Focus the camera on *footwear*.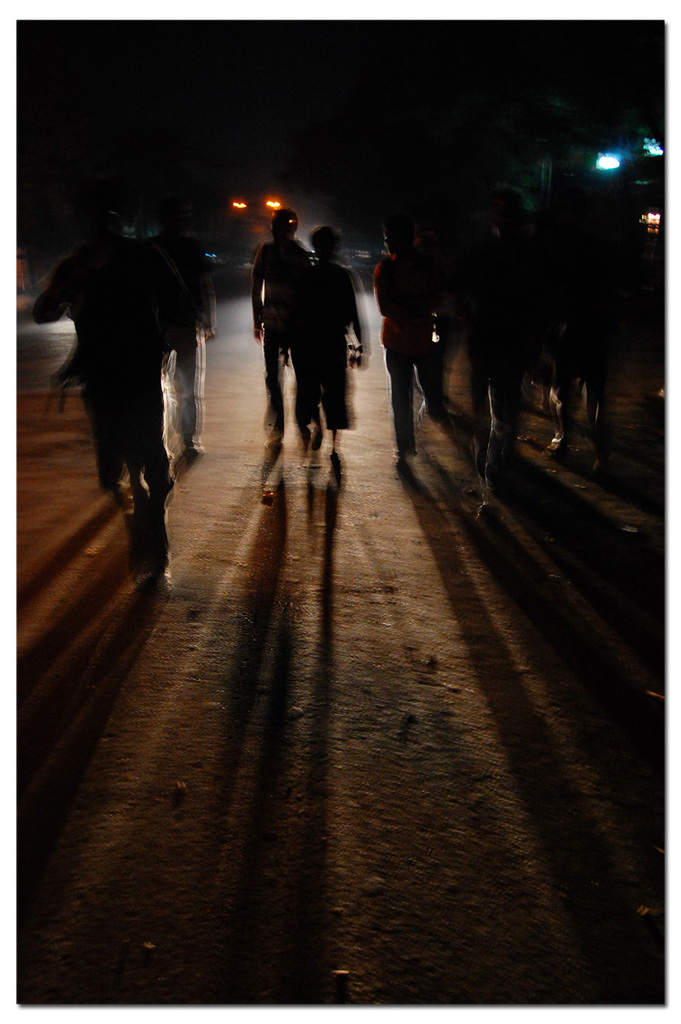
Focus region: BBox(139, 562, 171, 600).
